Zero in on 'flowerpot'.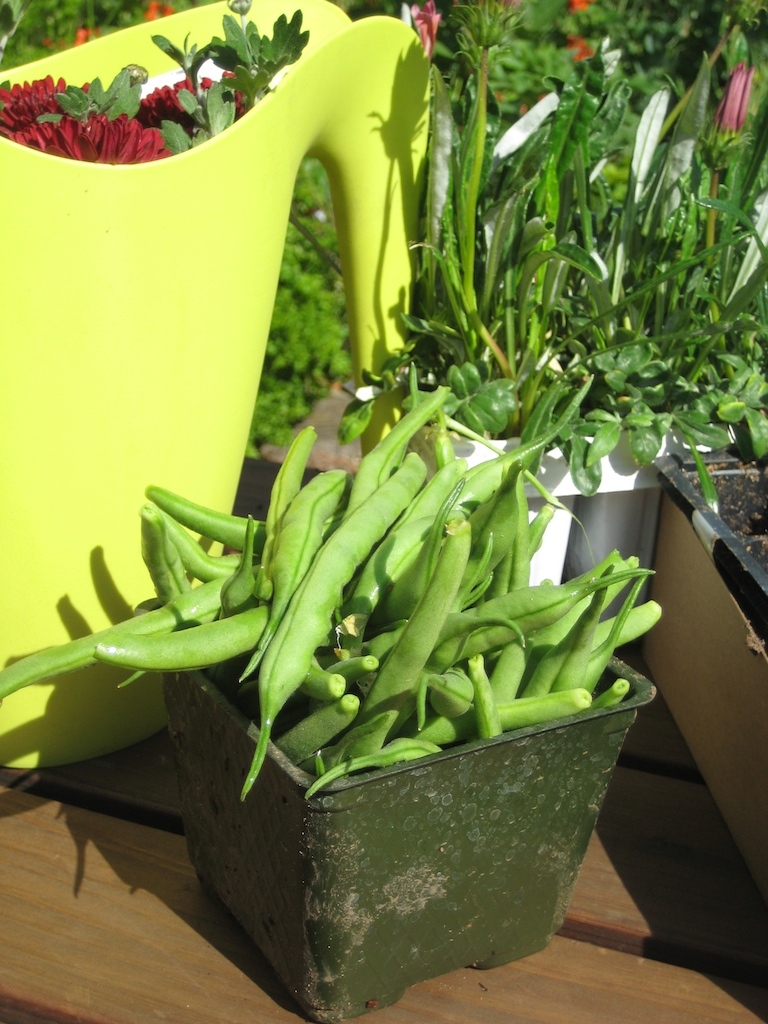
Zeroed in: (645,443,767,906).
